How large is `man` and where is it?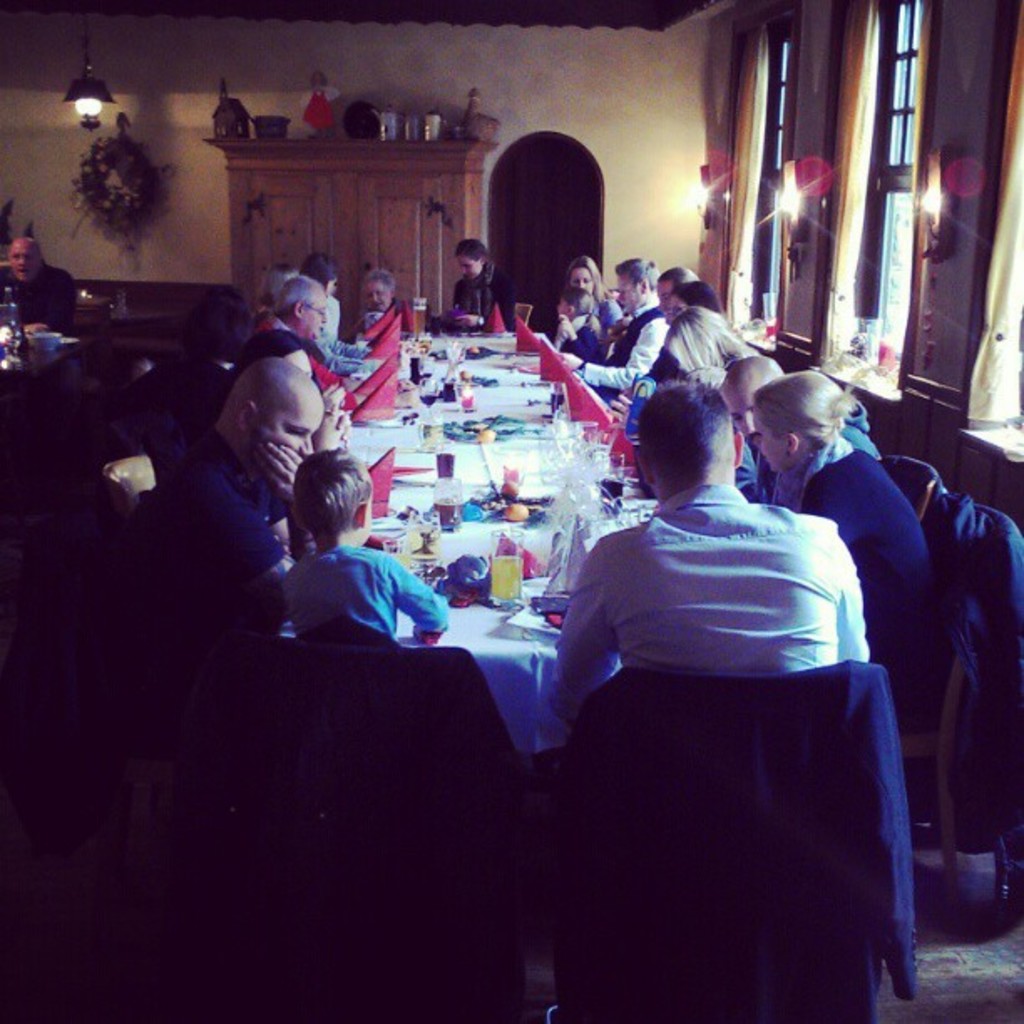
Bounding box: 0 238 77 331.
